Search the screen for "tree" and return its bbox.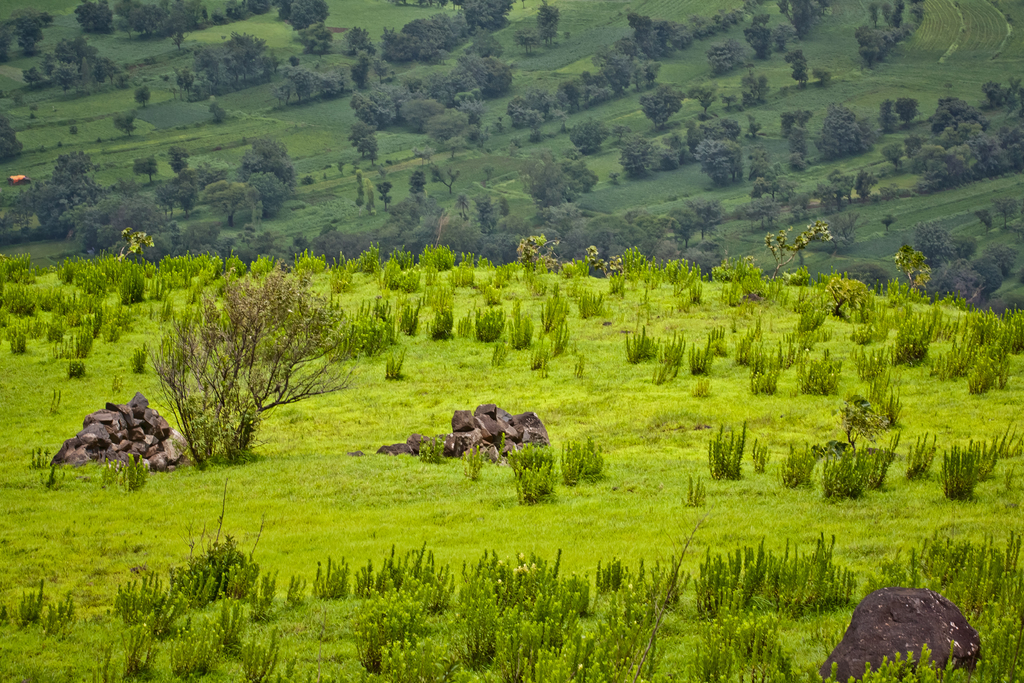
Found: select_region(227, 233, 274, 258).
